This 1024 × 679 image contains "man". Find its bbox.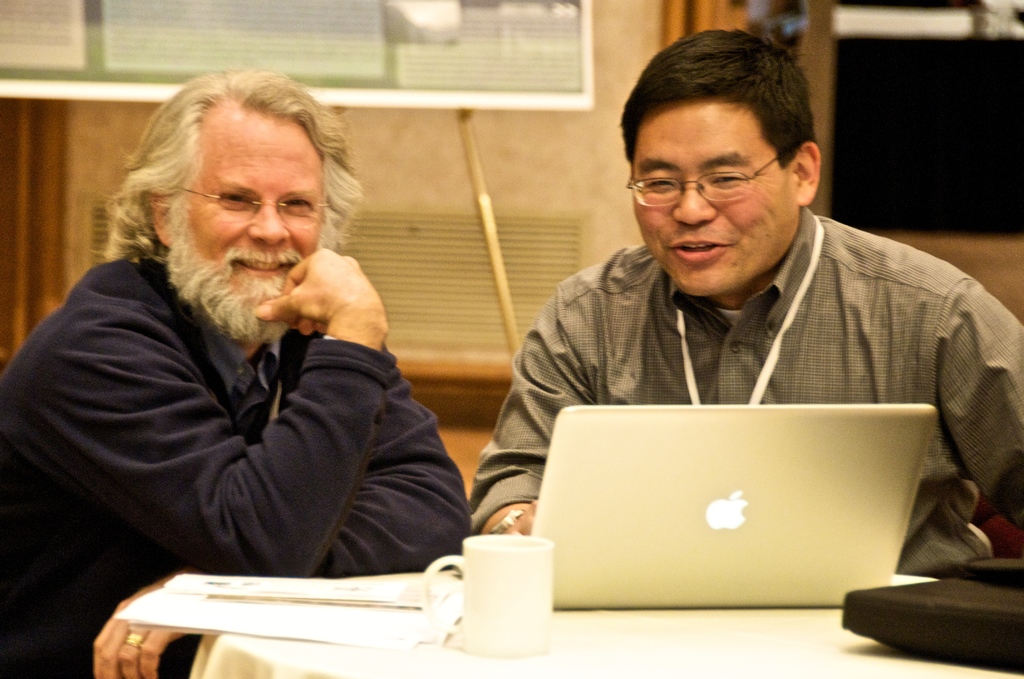
(20,94,495,584).
